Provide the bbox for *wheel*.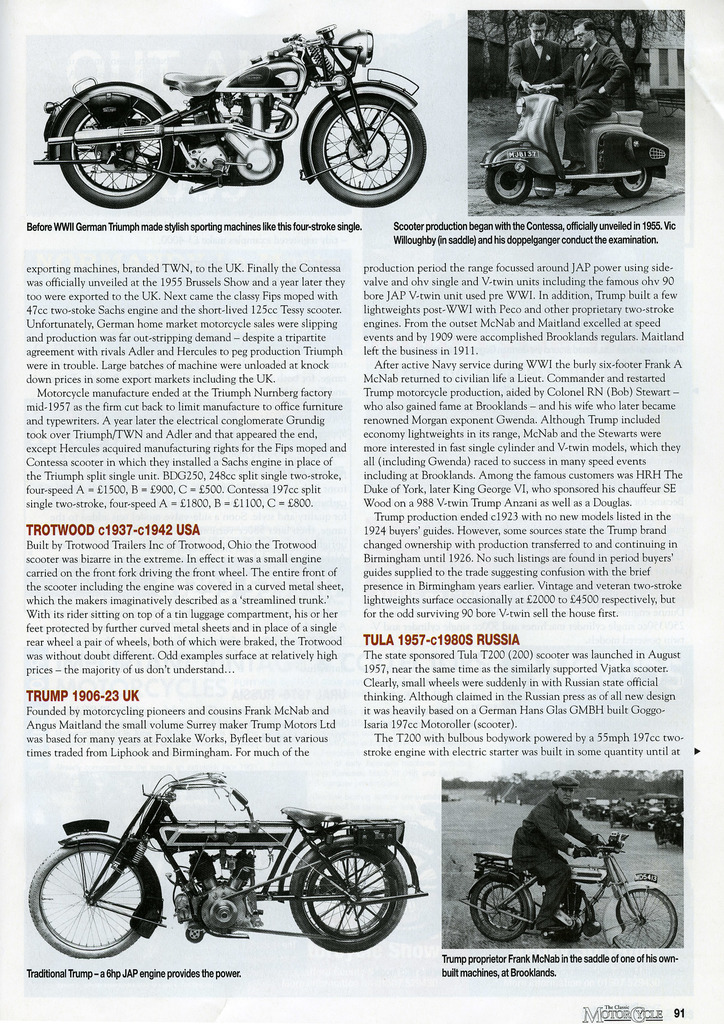
[613, 888, 677, 948].
